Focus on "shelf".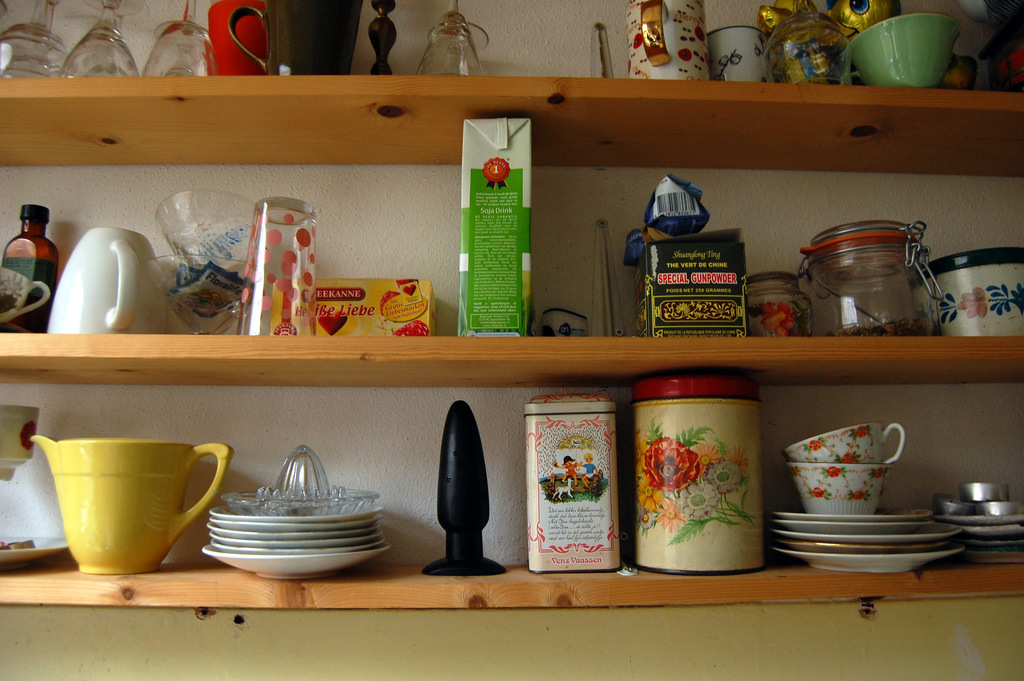
Focused at region(2, 557, 1023, 609).
